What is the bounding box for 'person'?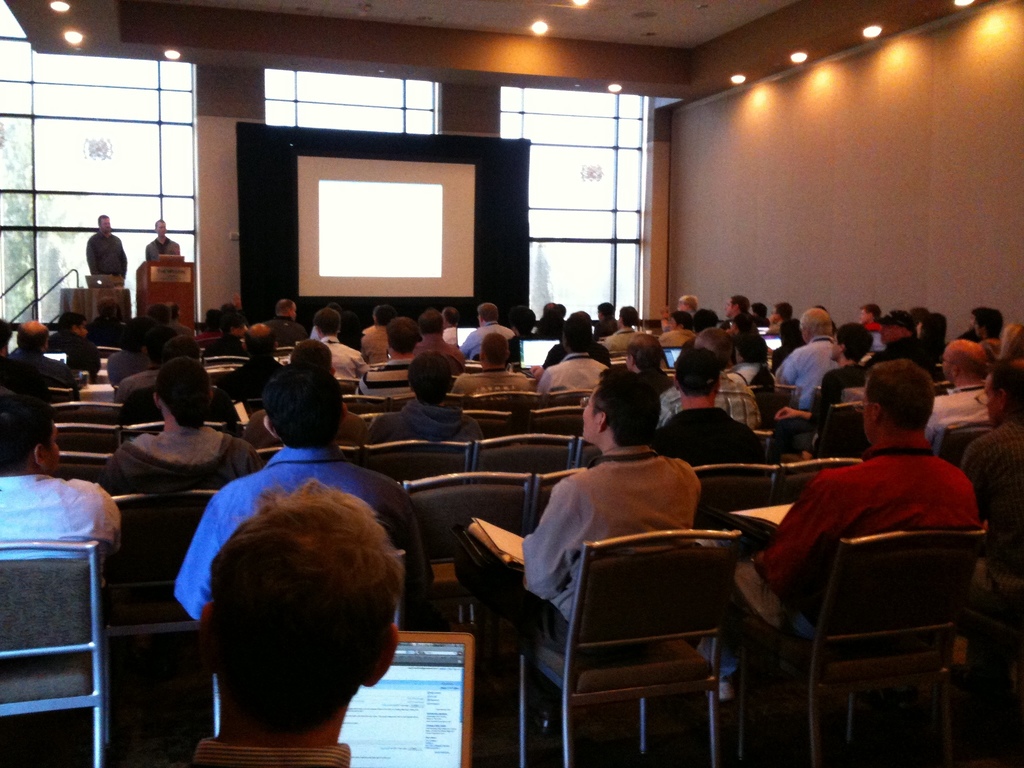
(657, 310, 694, 348).
